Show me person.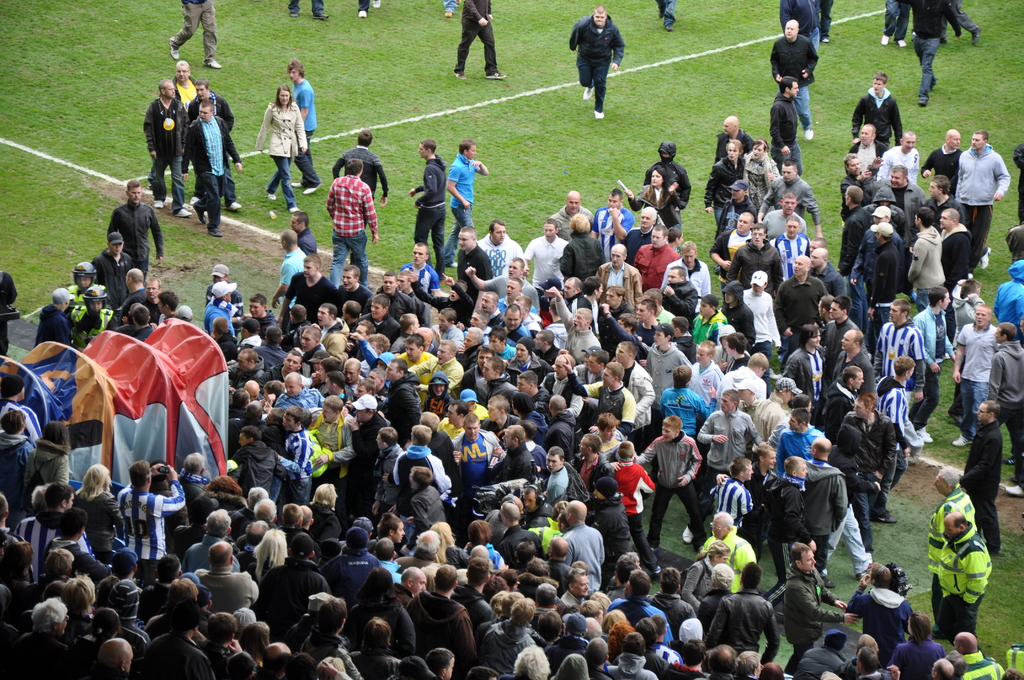
person is here: bbox=(881, 0, 913, 45).
